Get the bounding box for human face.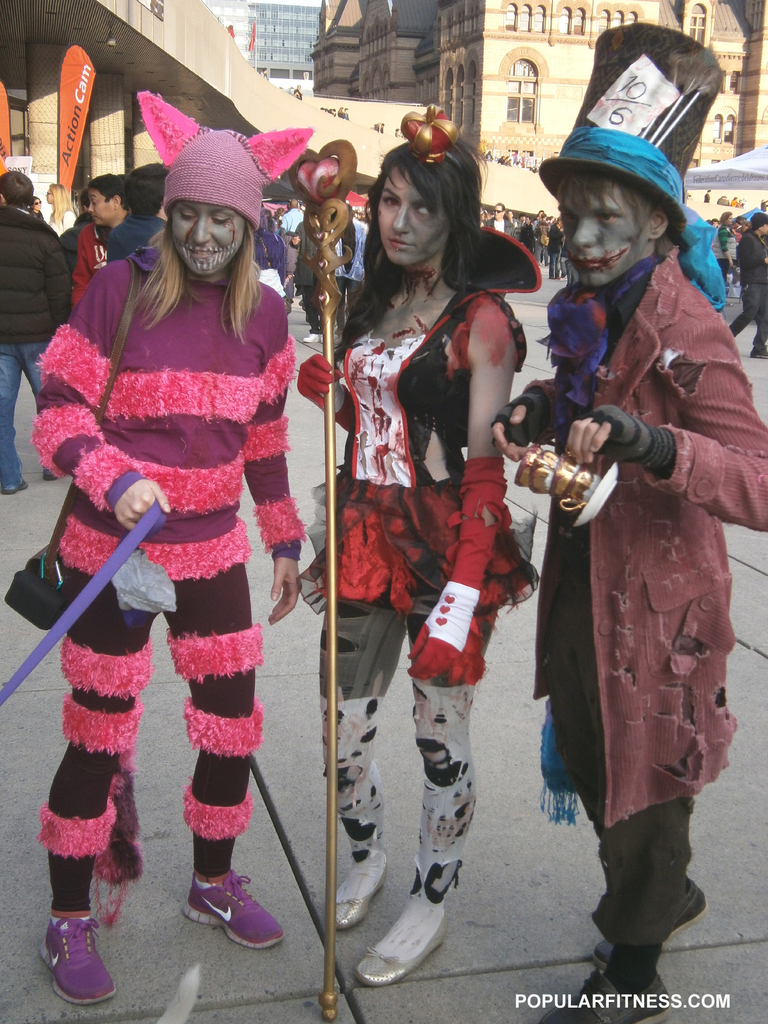
(left=92, top=190, right=115, bottom=227).
